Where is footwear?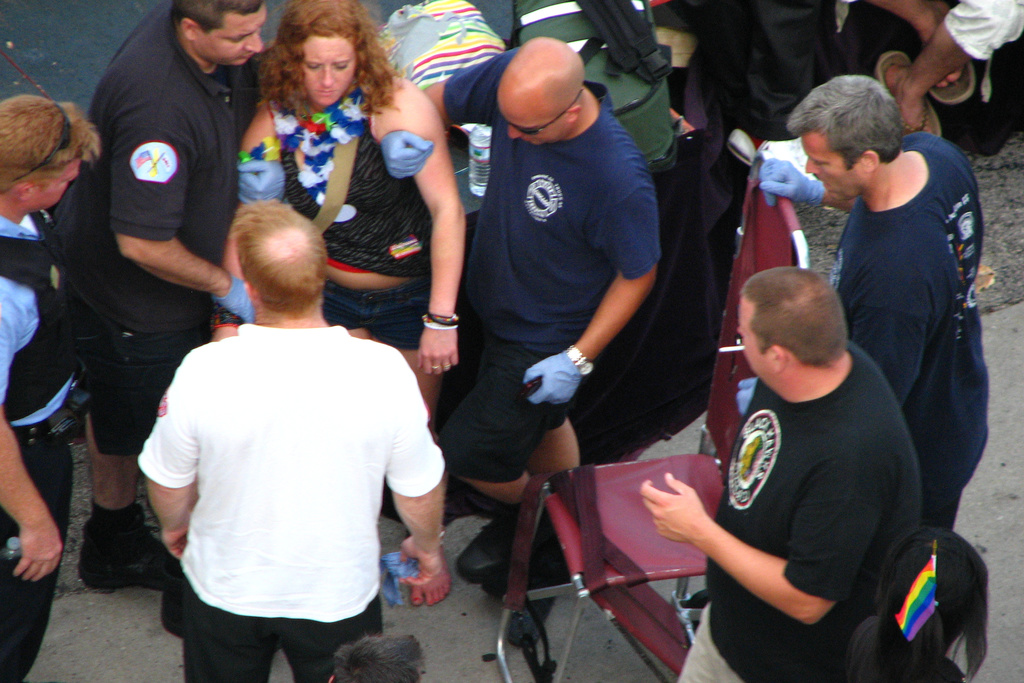
x1=87 y1=522 x2=176 y2=586.
